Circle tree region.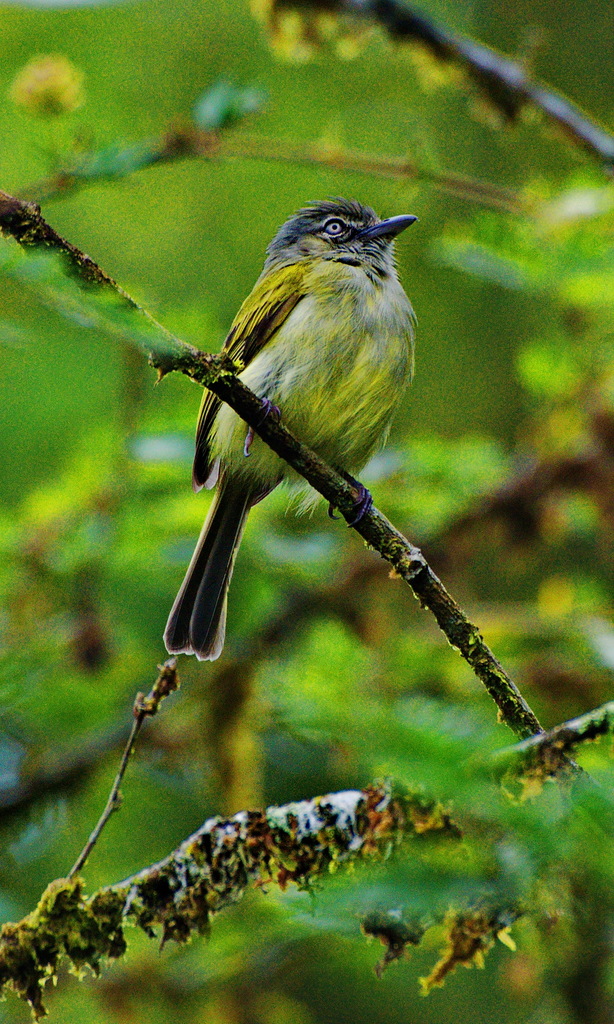
Region: x1=3 y1=2 x2=613 y2=1022.
